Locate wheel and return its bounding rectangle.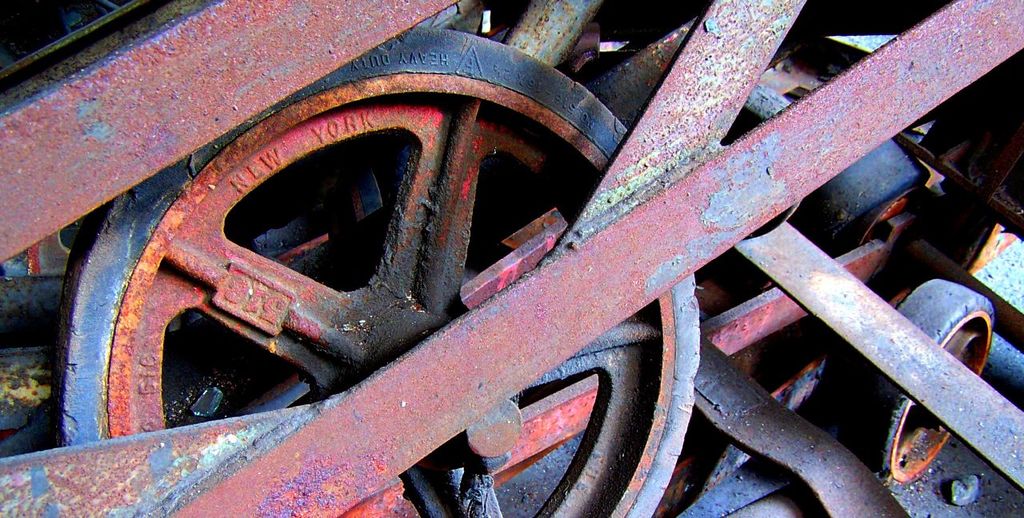
select_region(60, 87, 659, 517).
